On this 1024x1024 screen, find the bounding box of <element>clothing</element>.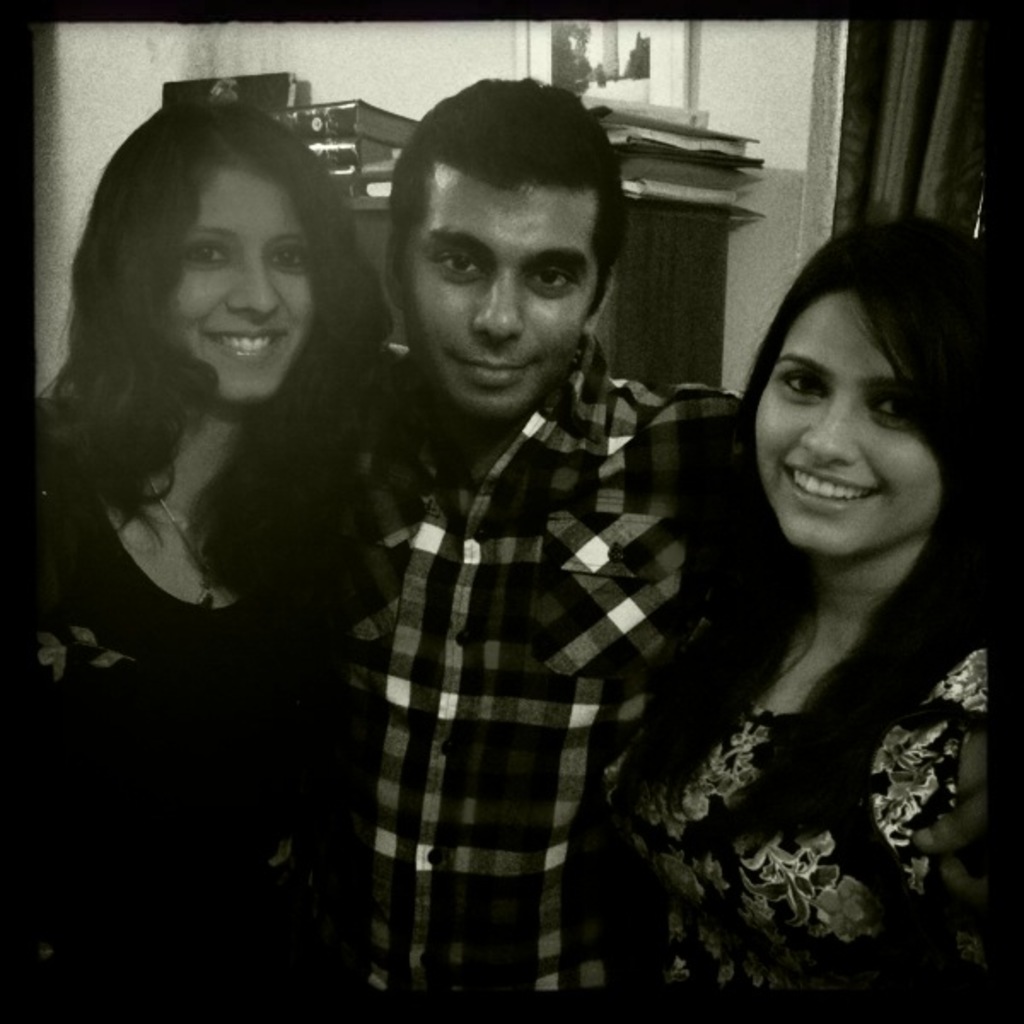
Bounding box: detection(5, 463, 346, 1022).
